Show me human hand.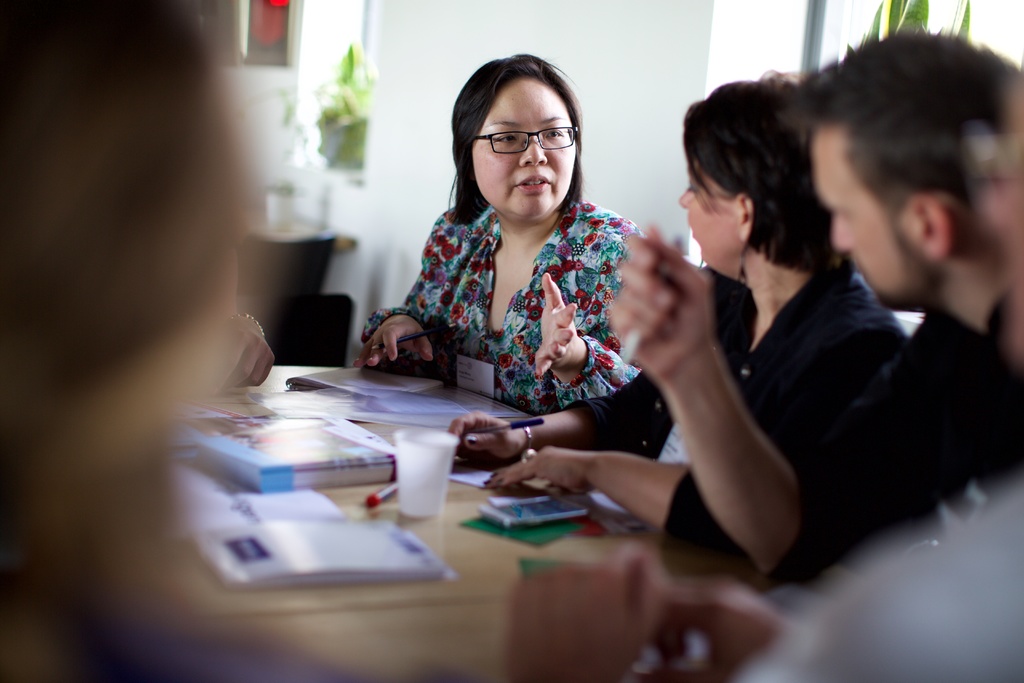
human hand is here: l=447, t=410, r=529, b=458.
